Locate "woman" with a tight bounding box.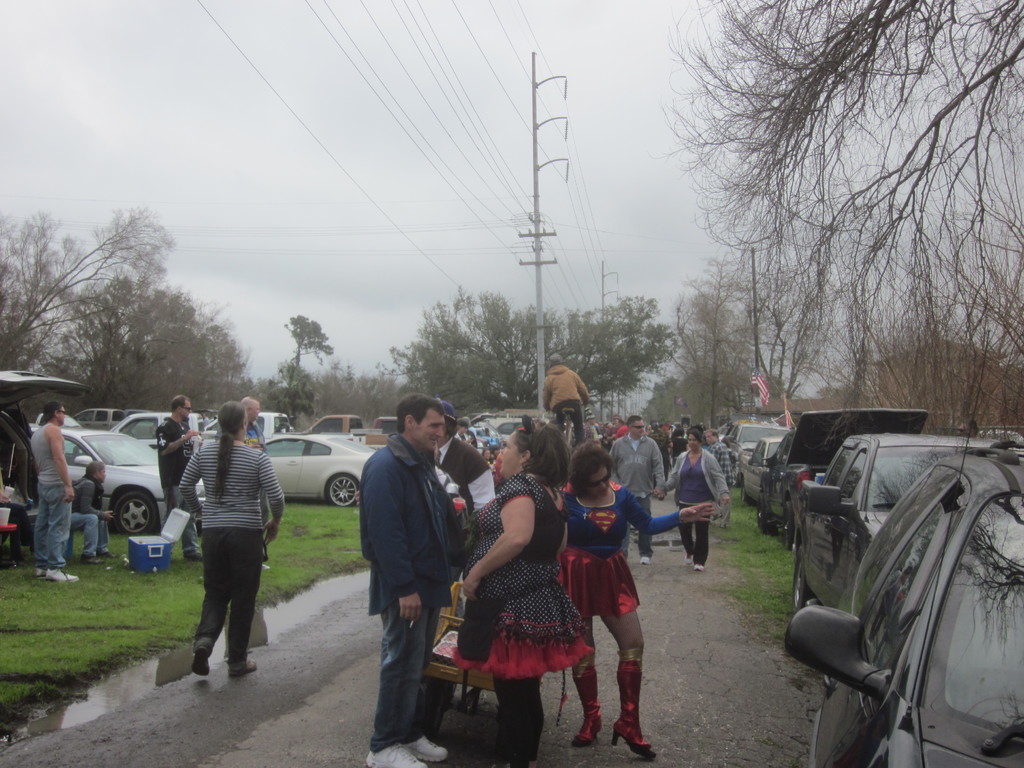
179/399/286/678.
